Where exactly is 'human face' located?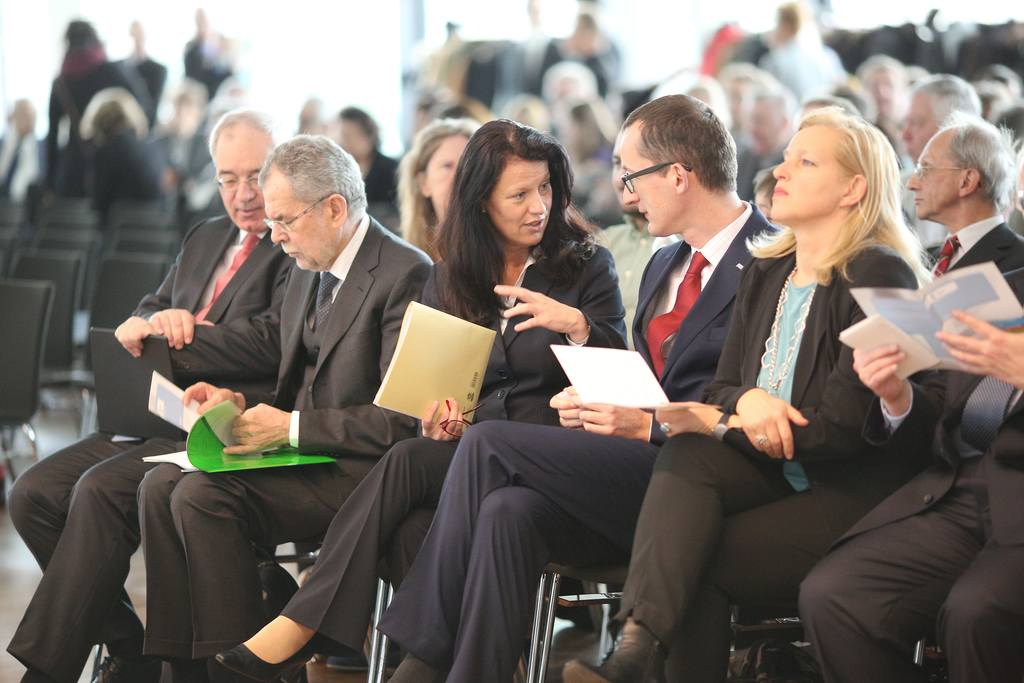
Its bounding box is (x1=905, y1=128, x2=965, y2=219).
